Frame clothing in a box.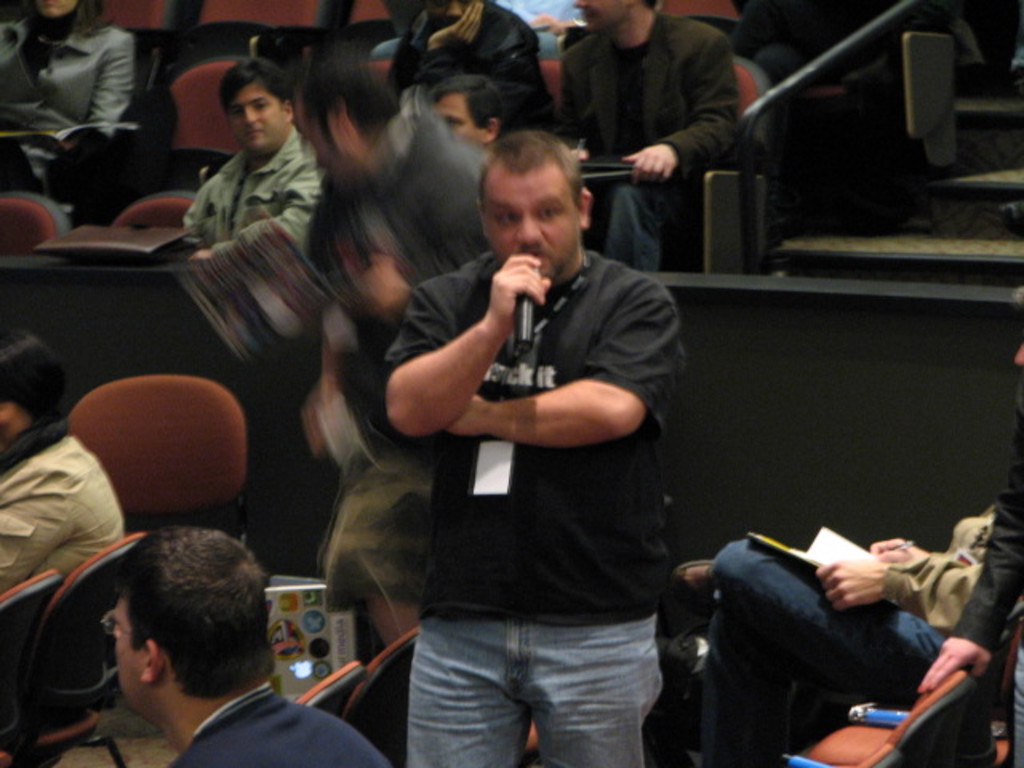
pyautogui.locateOnScreen(181, 118, 322, 256).
